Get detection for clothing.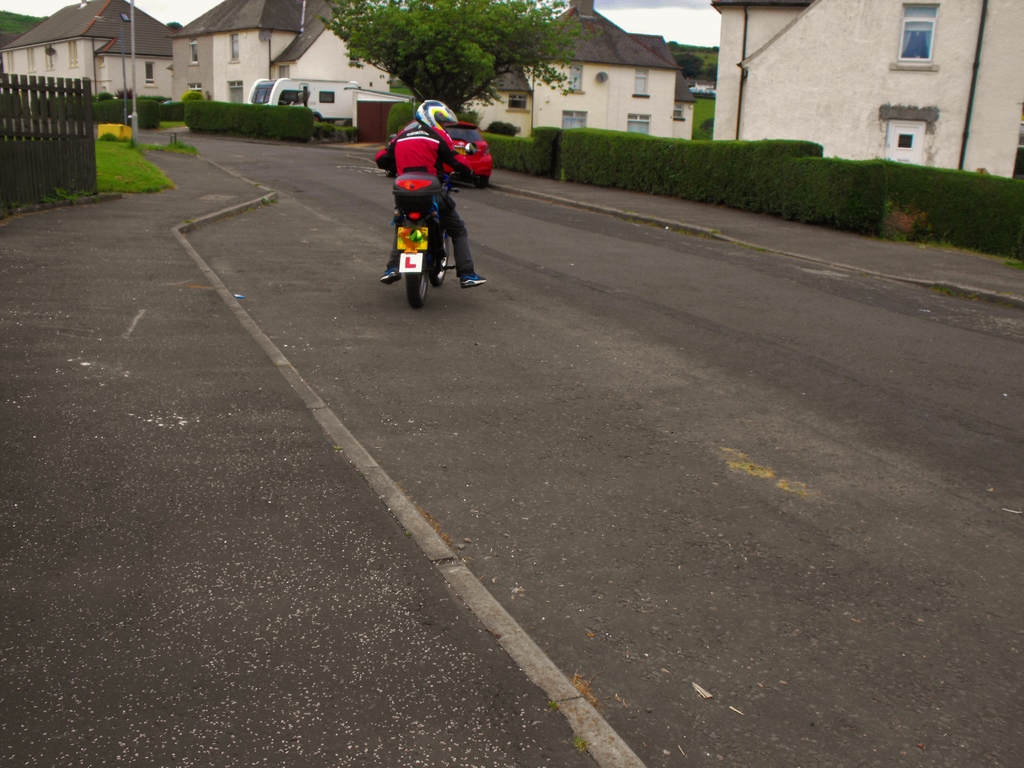
Detection: [369,105,476,292].
